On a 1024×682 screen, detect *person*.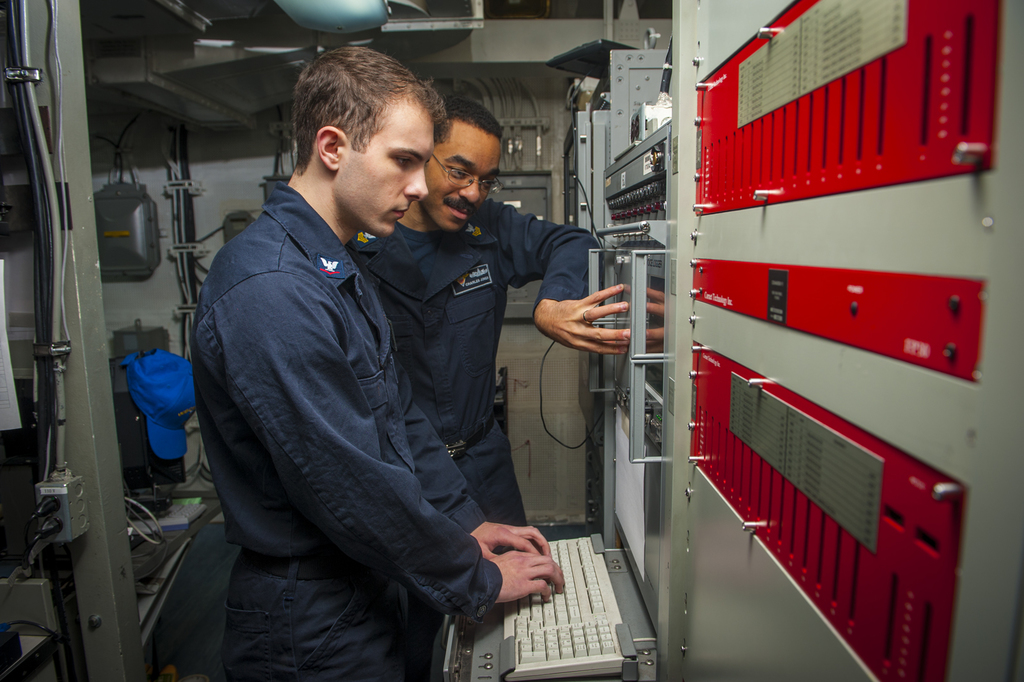
locate(196, 47, 570, 681).
